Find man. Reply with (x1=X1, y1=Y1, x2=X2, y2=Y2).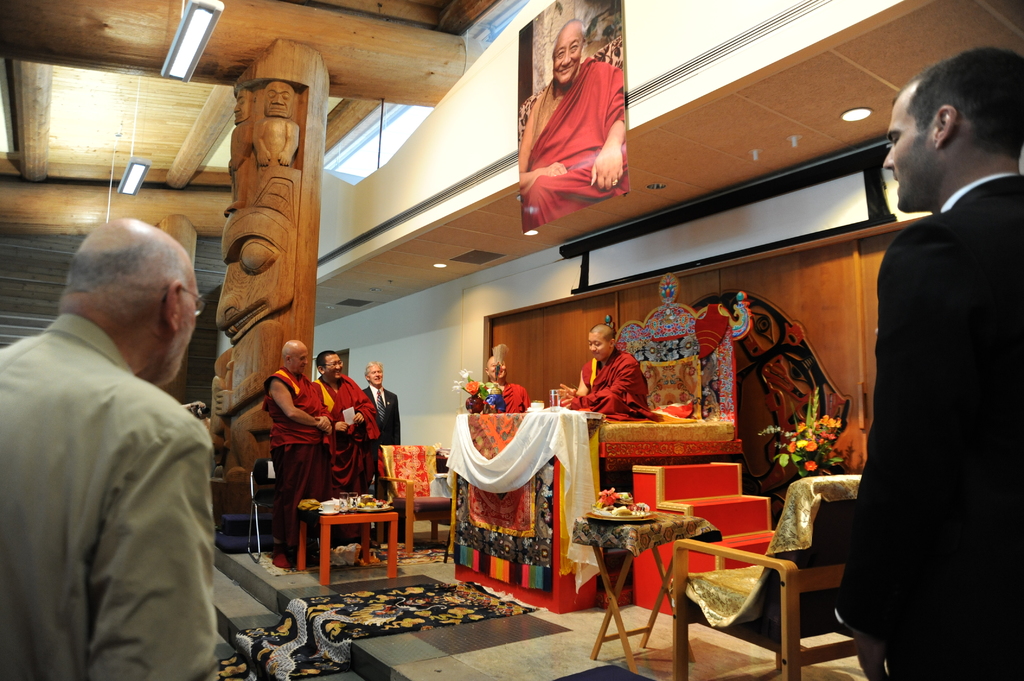
(x1=304, y1=337, x2=383, y2=563).
